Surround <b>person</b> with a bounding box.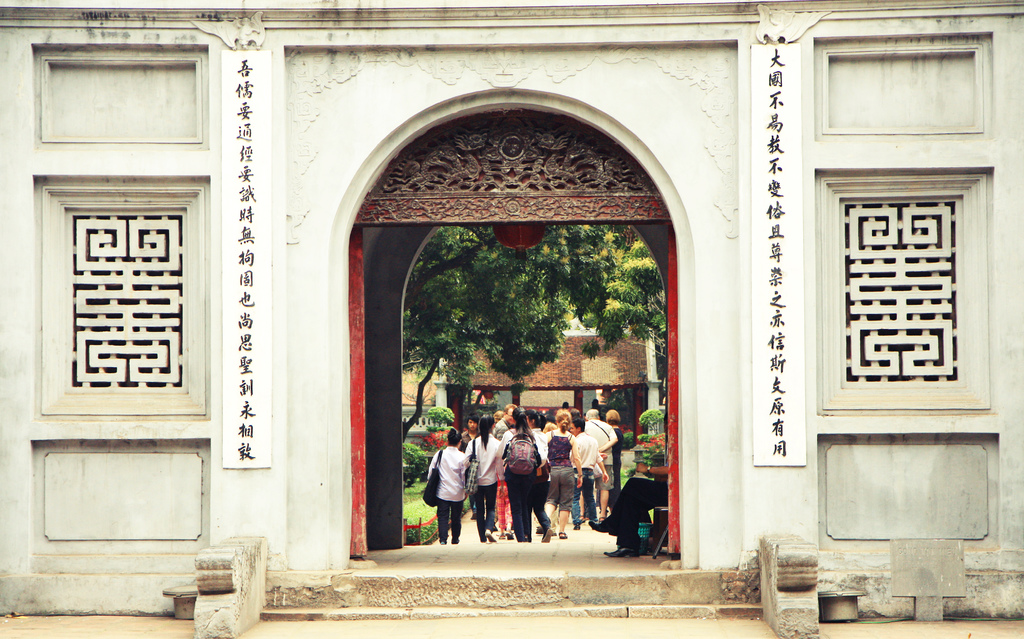
x1=572 y1=418 x2=603 y2=523.
